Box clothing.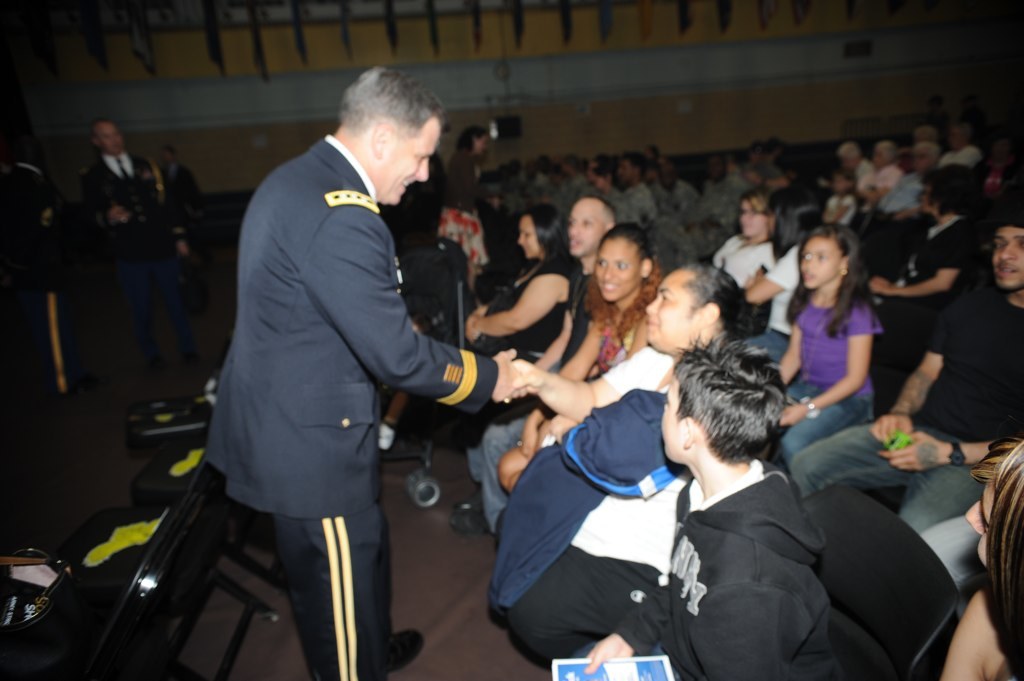
[673,176,700,206].
